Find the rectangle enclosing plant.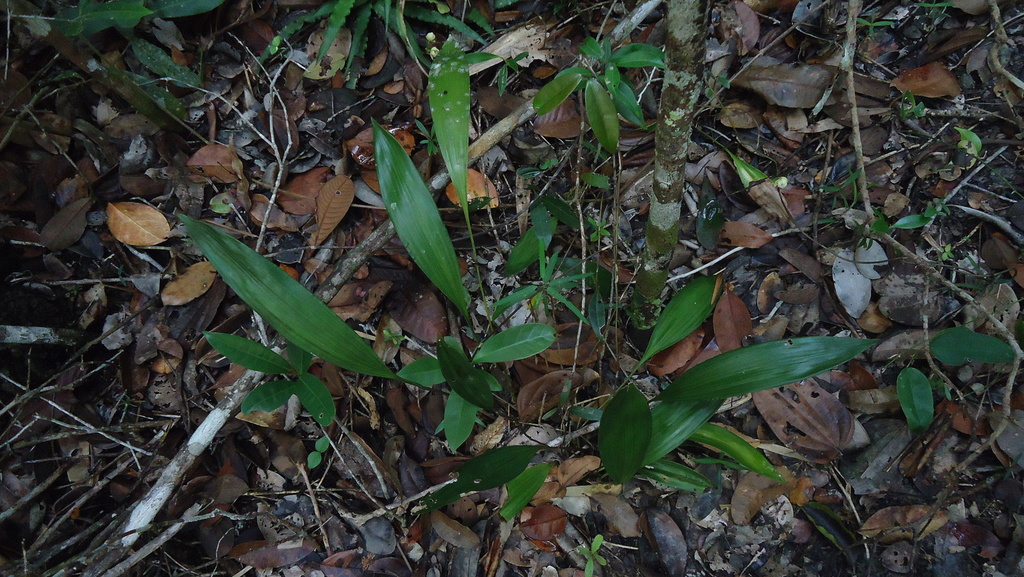
bbox=[850, 10, 893, 32].
